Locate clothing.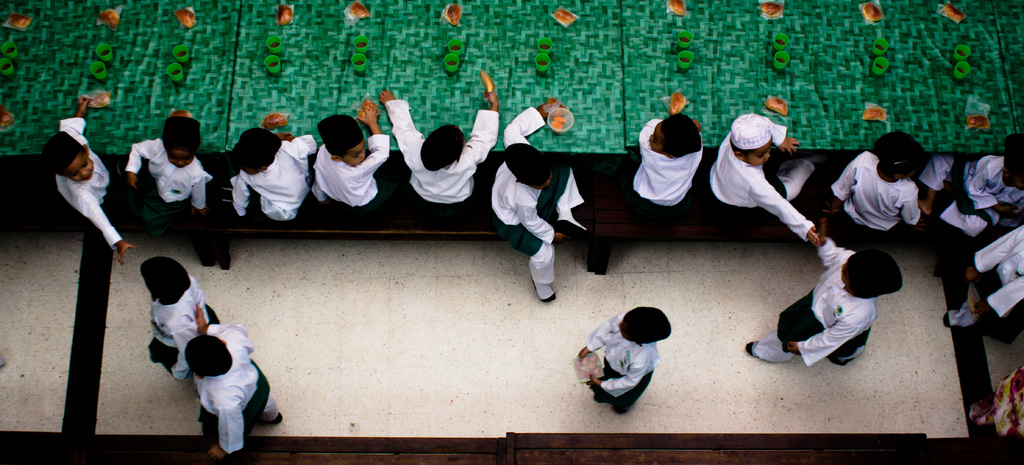
Bounding box: (left=961, top=222, right=1023, bottom=327).
